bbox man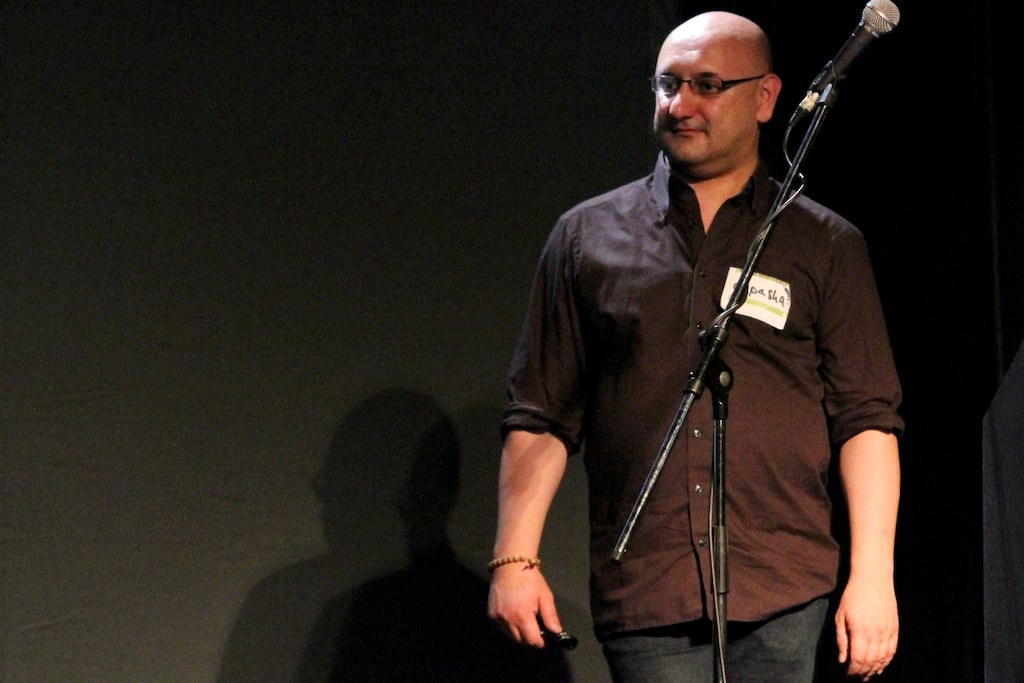
(494, 0, 917, 670)
